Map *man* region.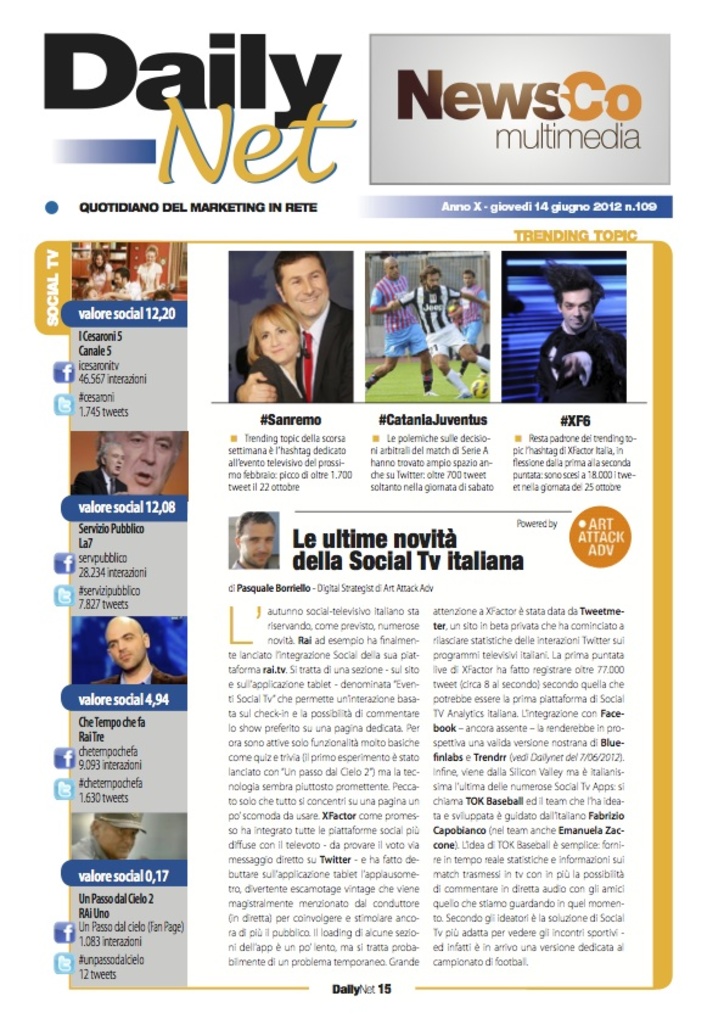
Mapped to BBox(360, 253, 443, 399).
